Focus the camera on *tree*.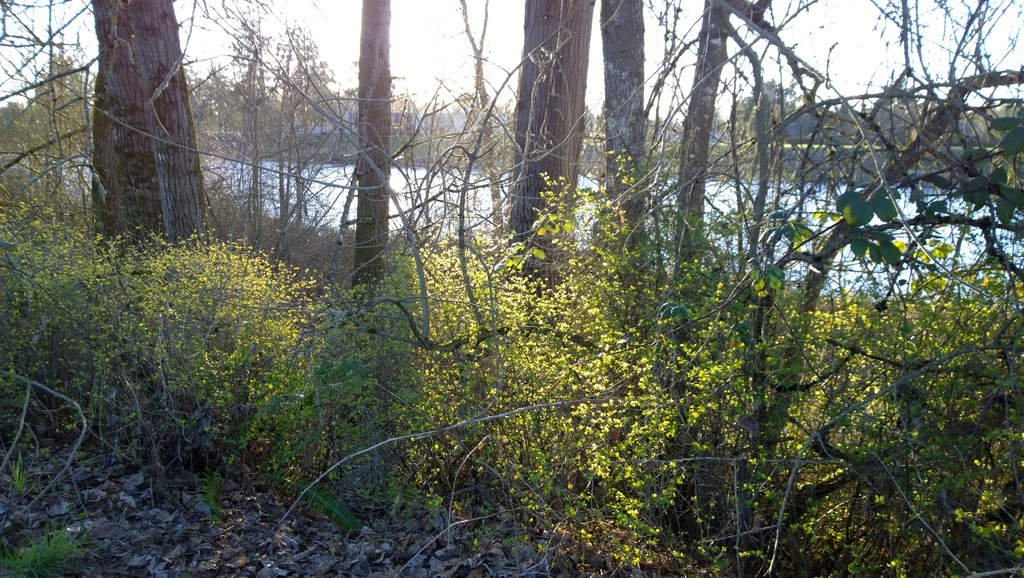
Focus region: (x1=586, y1=0, x2=649, y2=334).
